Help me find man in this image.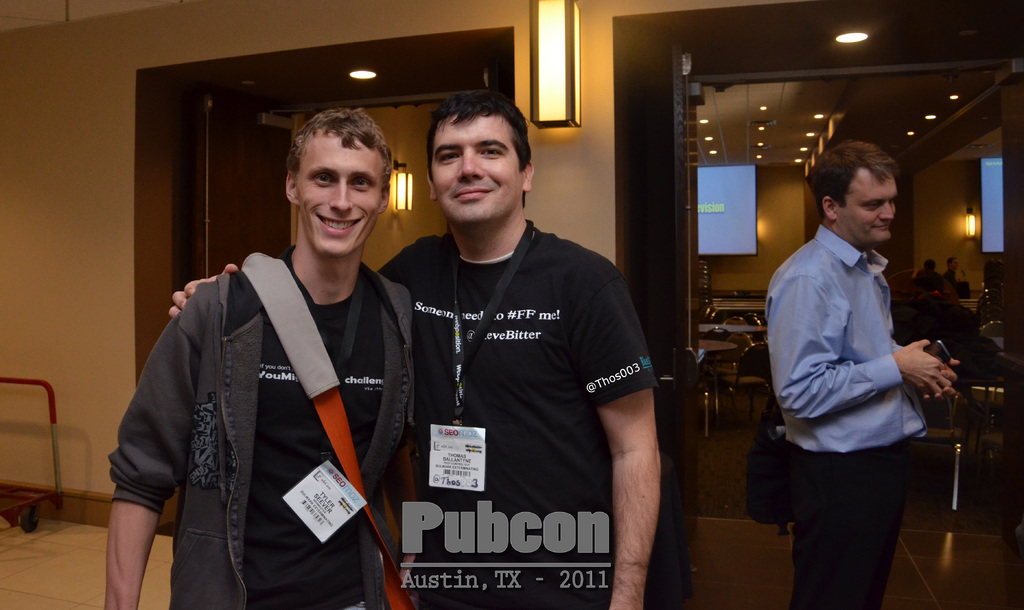
Found it: bbox=[166, 89, 662, 609].
